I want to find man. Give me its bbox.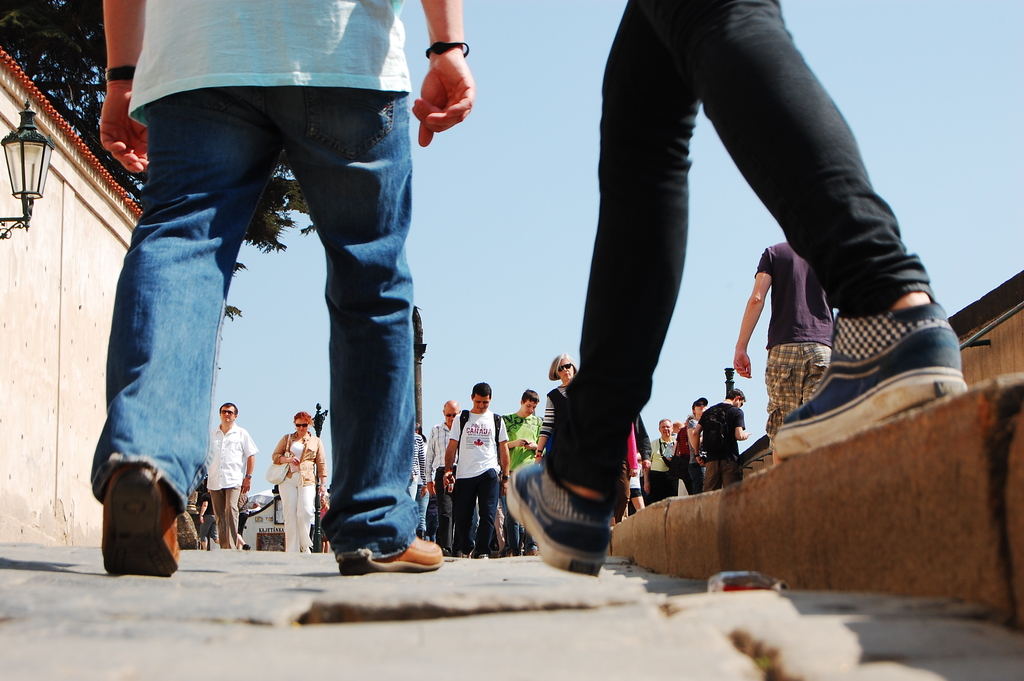
box(95, 0, 463, 580).
